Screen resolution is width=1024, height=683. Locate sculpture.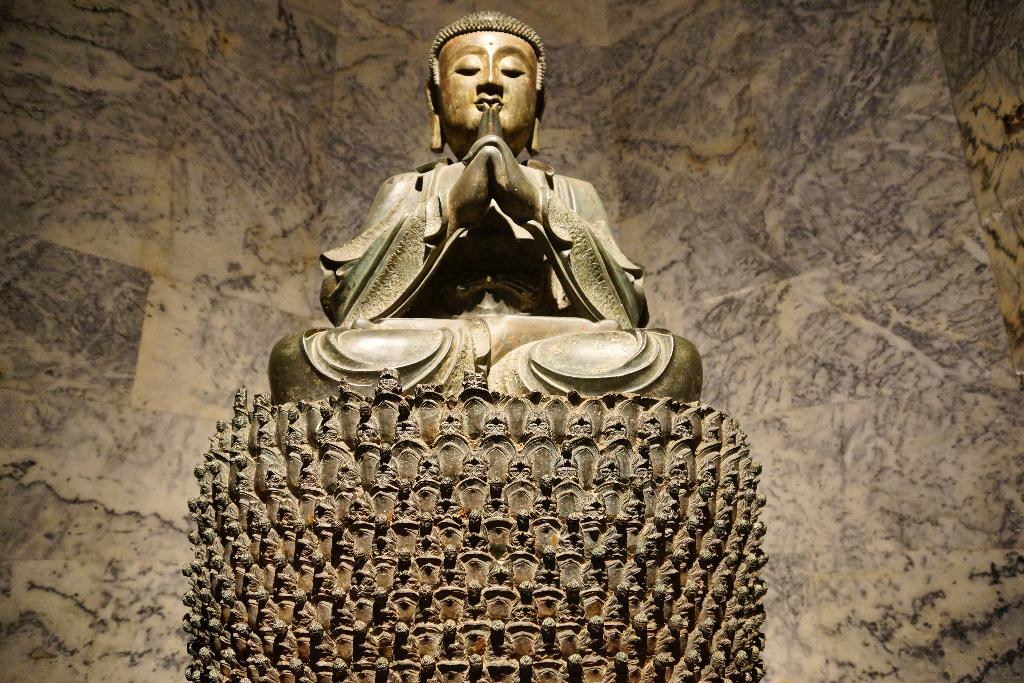
bbox=[507, 654, 541, 682].
